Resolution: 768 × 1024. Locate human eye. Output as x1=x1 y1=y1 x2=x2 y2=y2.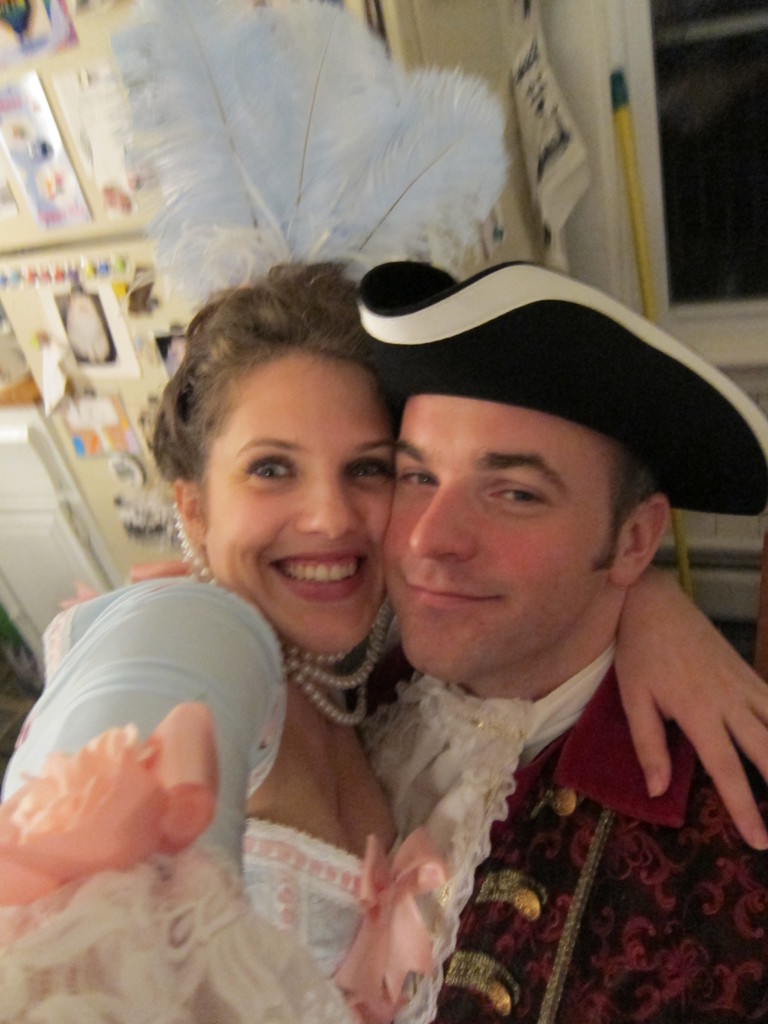
x1=345 y1=455 x2=394 y2=481.
